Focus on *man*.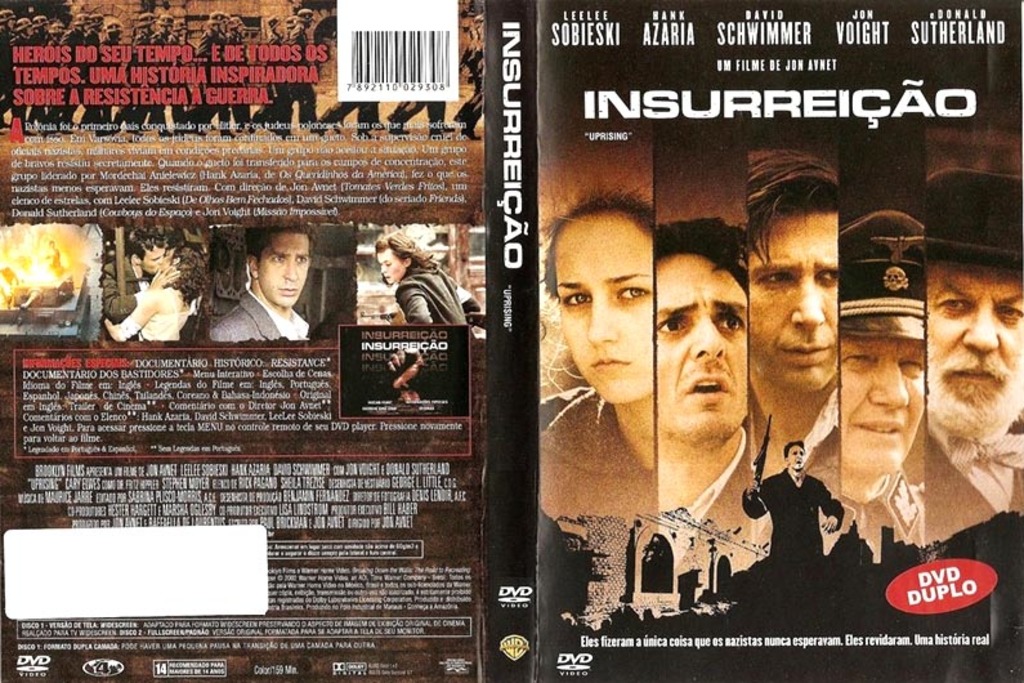
Focused at {"x1": 839, "y1": 204, "x2": 925, "y2": 555}.
